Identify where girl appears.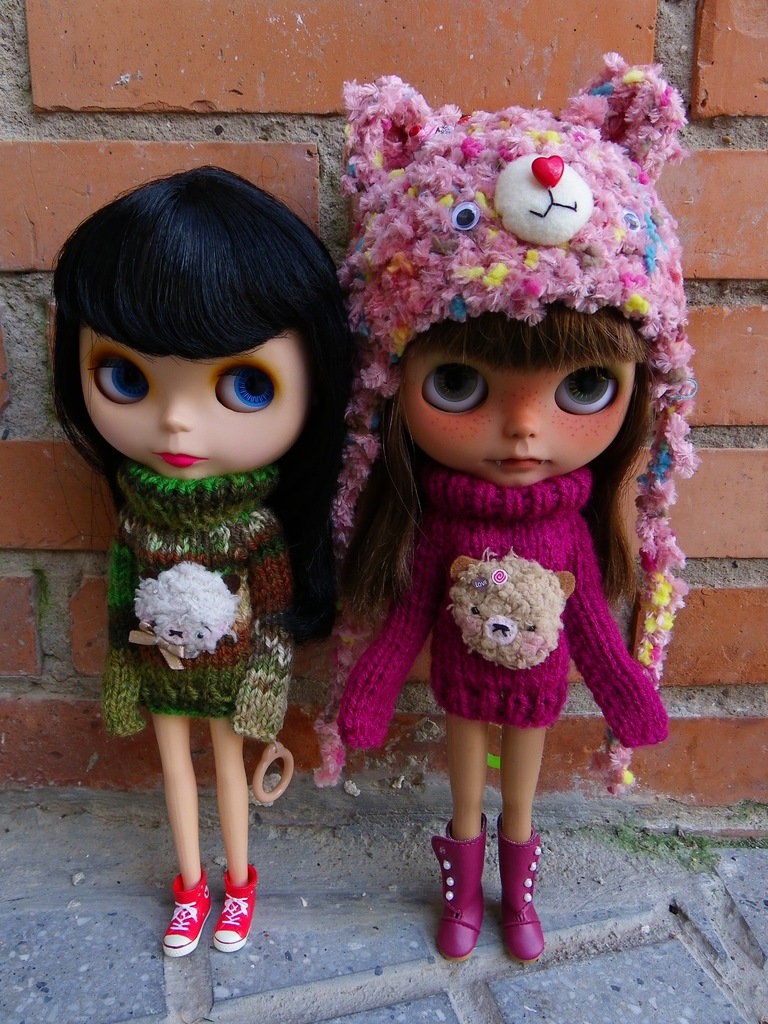
Appears at (x1=330, y1=51, x2=698, y2=957).
